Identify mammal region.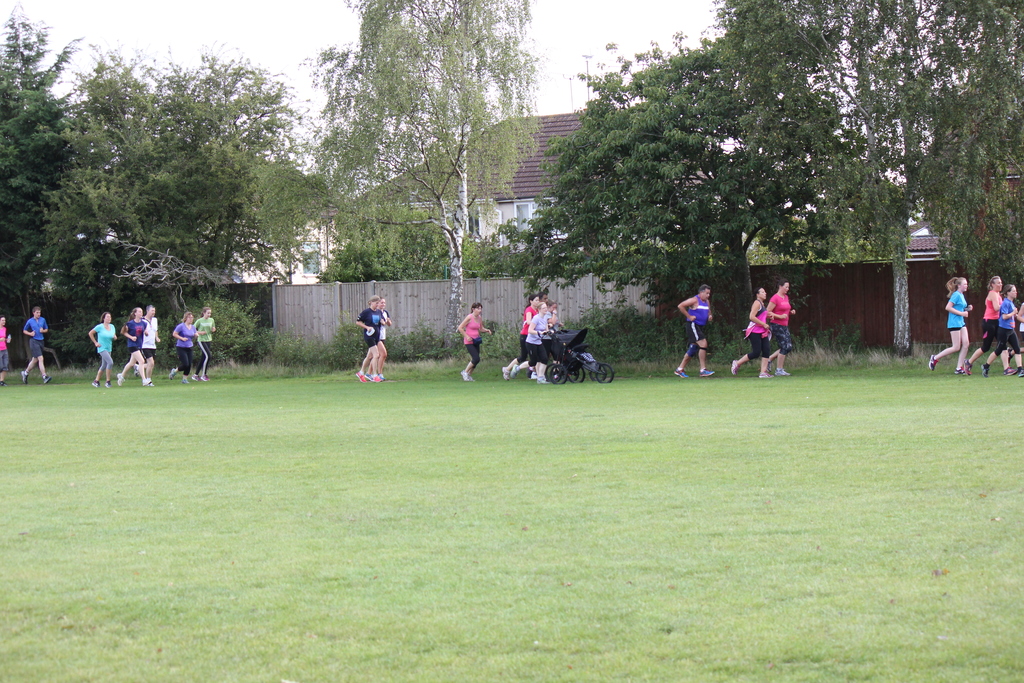
Region: BBox(924, 276, 972, 374).
